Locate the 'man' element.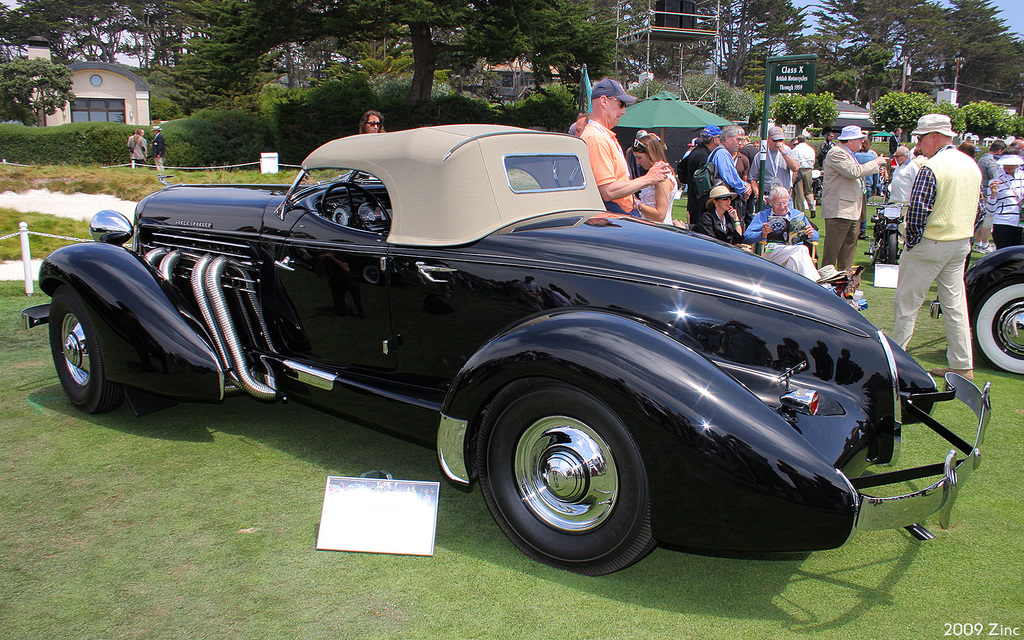
Element bbox: box=[755, 124, 800, 207].
